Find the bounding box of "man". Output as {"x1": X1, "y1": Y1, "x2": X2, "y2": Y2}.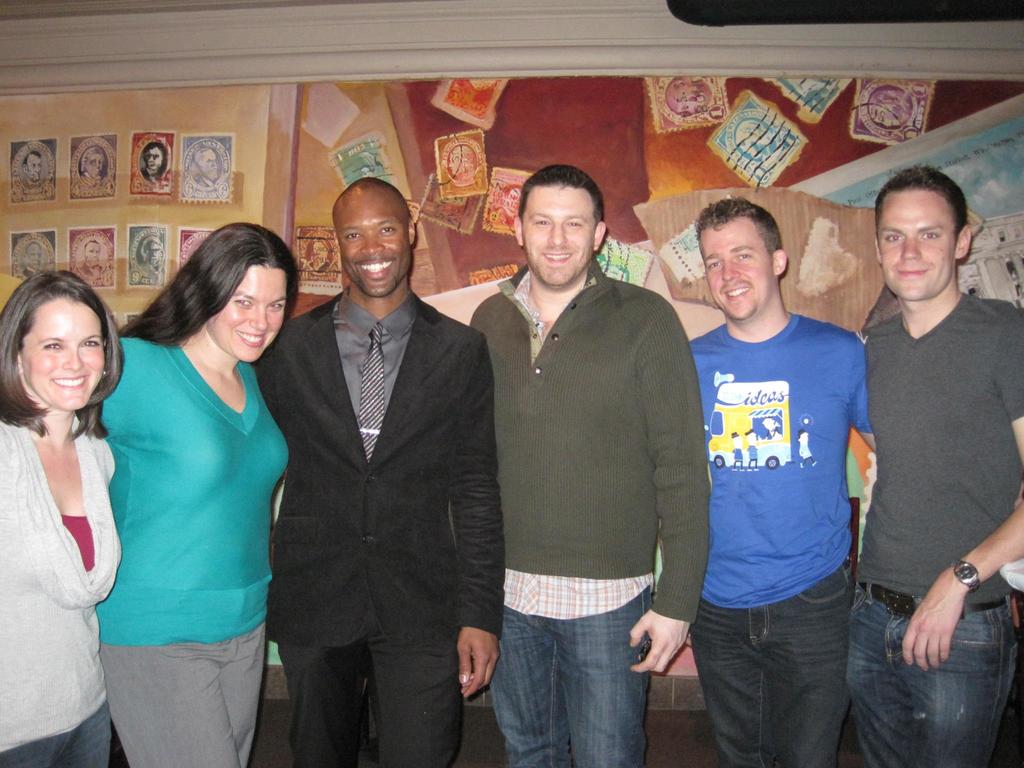
{"x1": 180, "y1": 145, "x2": 221, "y2": 188}.
